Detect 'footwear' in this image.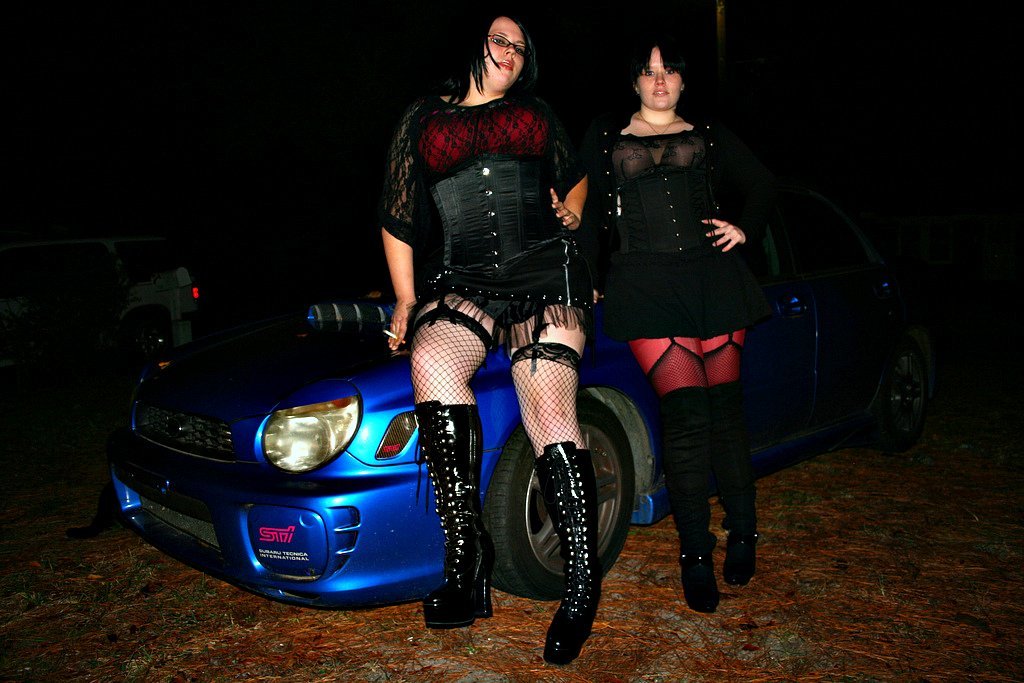
Detection: region(661, 384, 718, 623).
